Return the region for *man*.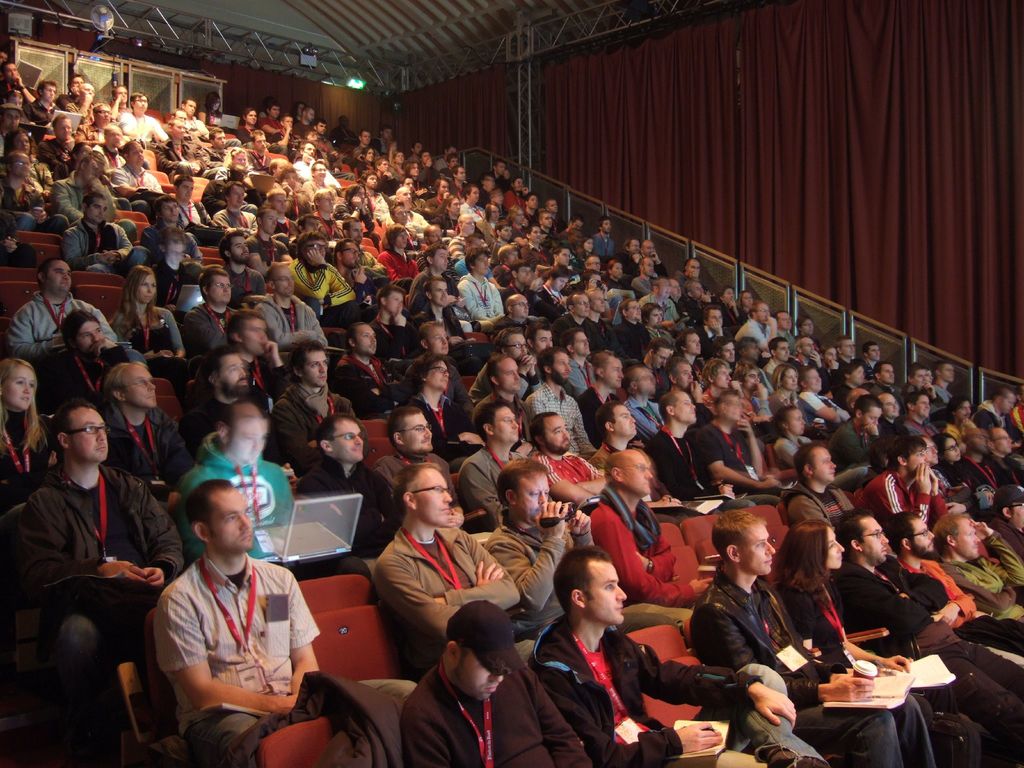
[534, 541, 826, 767].
